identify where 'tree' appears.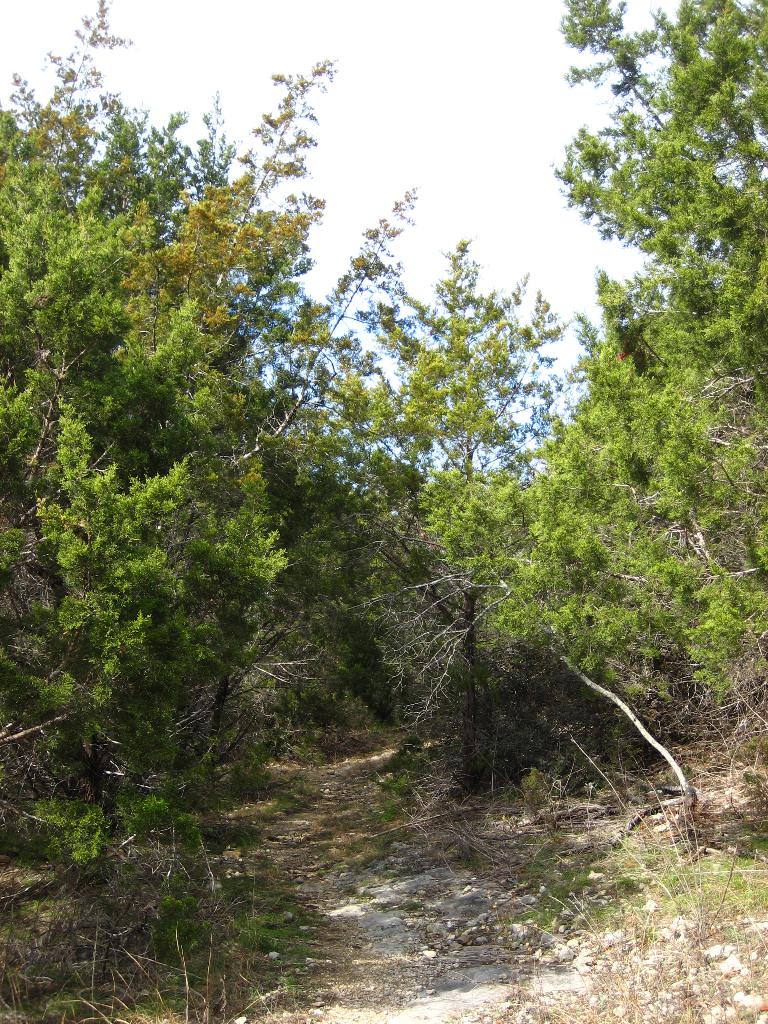
Appears at x1=497 y1=0 x2=767 y2=734.
